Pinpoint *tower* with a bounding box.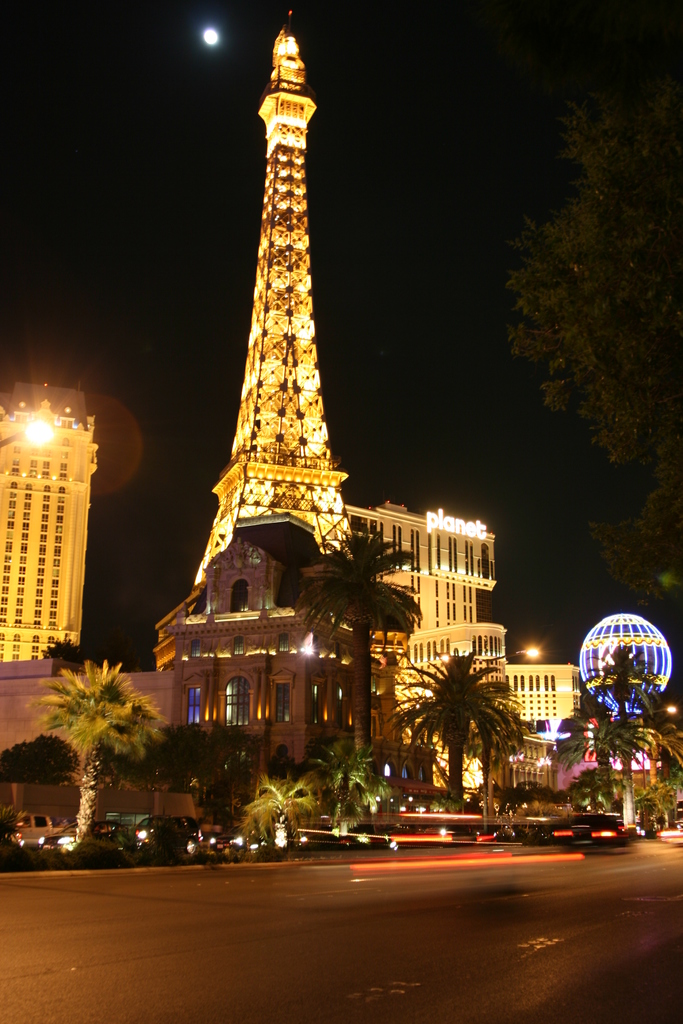
box=[185, 8, 358, 586].
